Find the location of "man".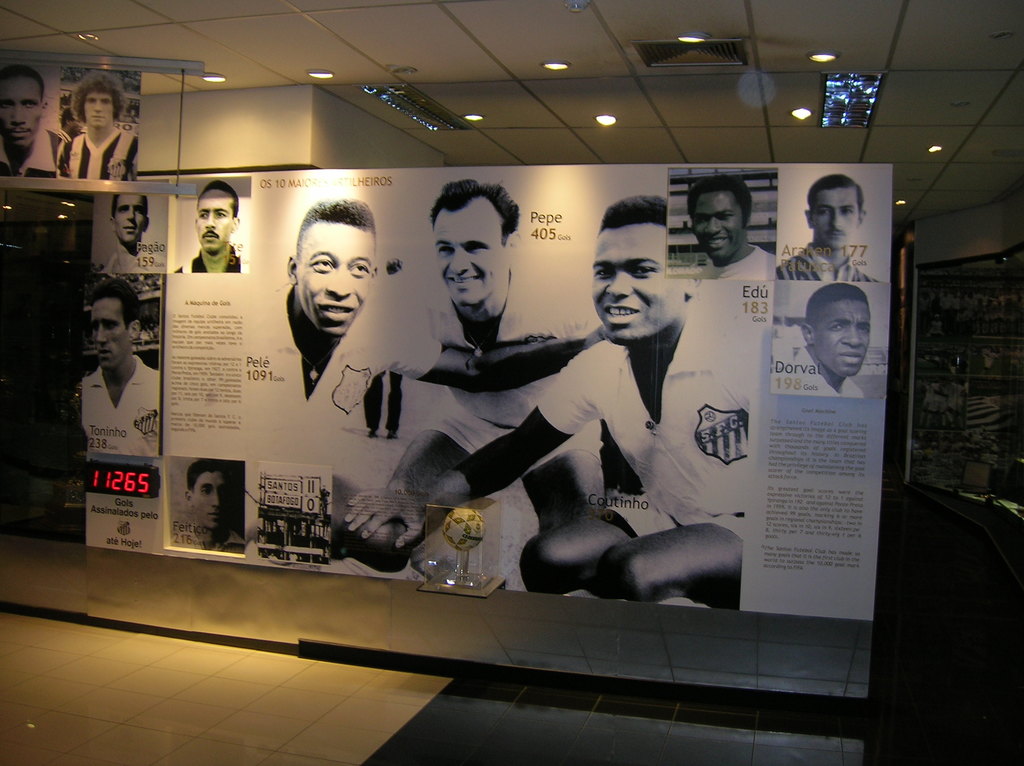
Location: (517,193,769,618).
